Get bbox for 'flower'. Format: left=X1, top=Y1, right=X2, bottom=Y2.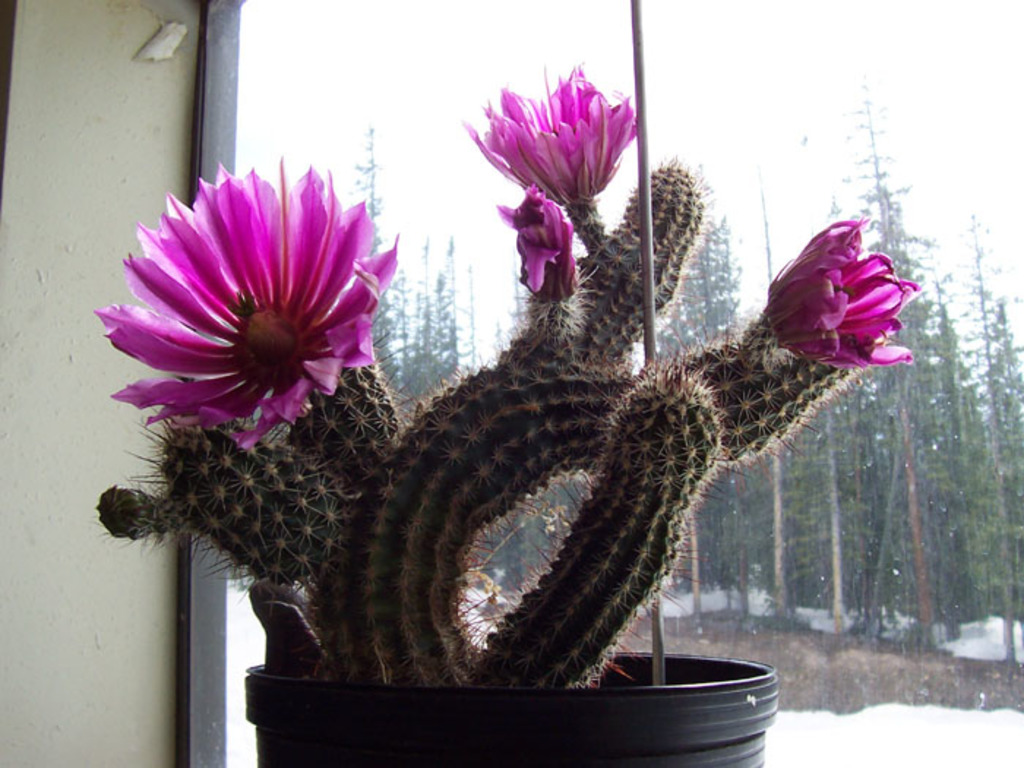
left=99, top=178, right=386, bottom=468.
